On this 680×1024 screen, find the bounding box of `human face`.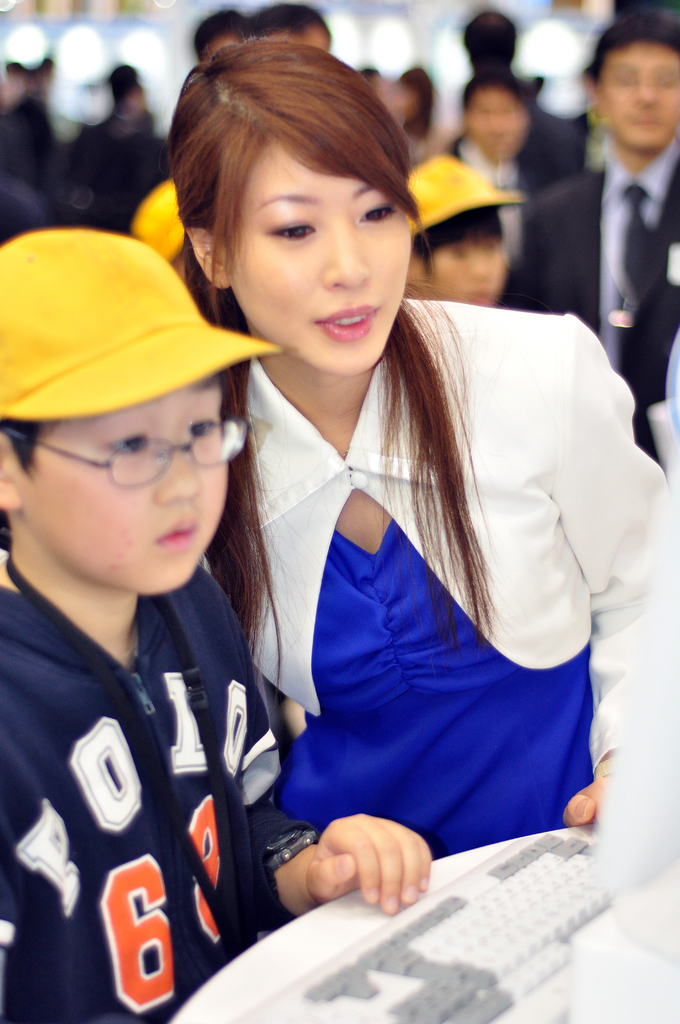
Bounding box: [left=10, top=379, right=229, bottom=596].
